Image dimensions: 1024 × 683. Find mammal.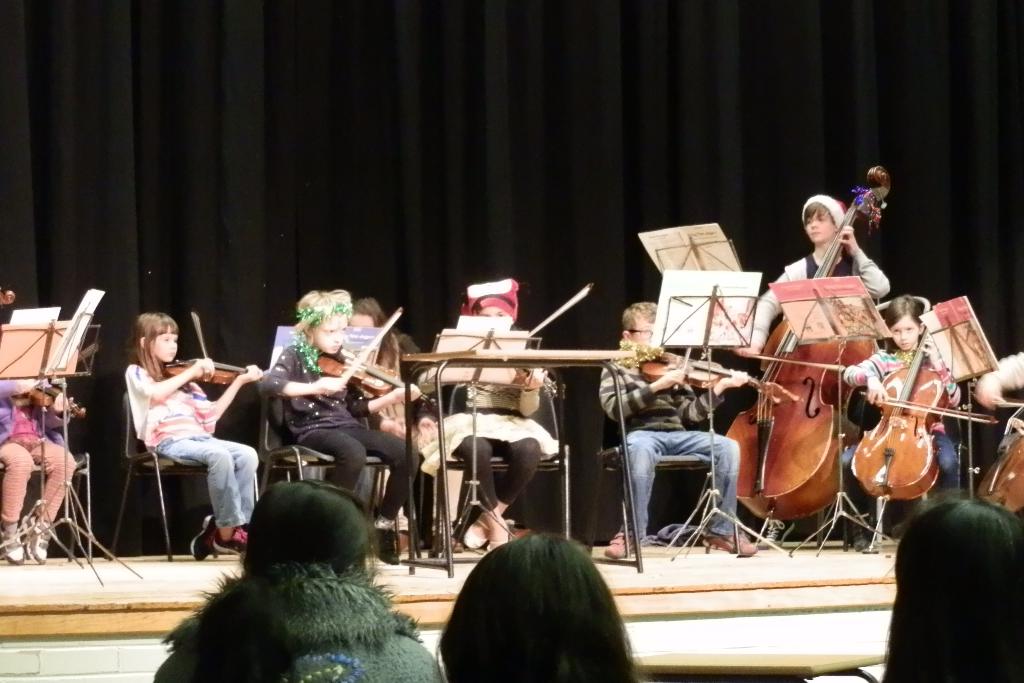
detection(874, 484, 1023, 682).
